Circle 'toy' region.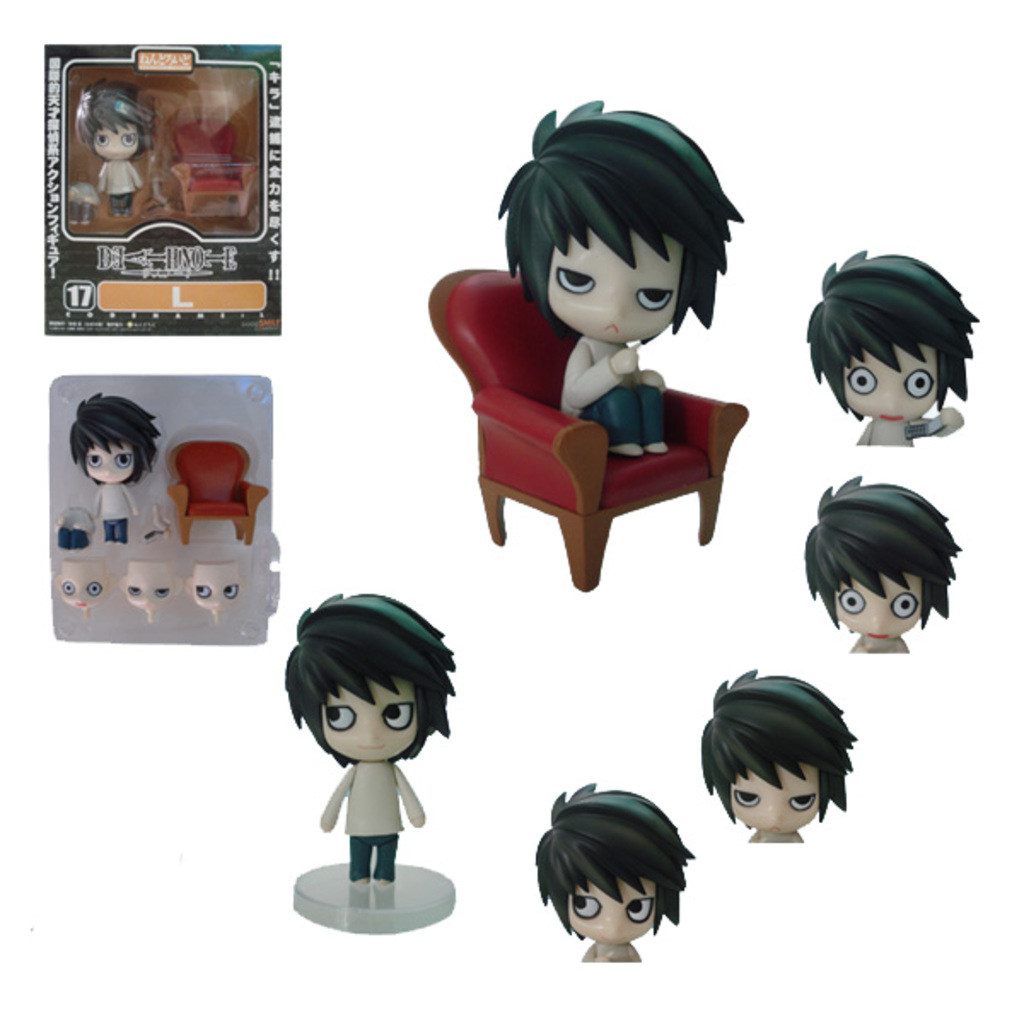
Region: l=804, t=244, r=992, b=449.
